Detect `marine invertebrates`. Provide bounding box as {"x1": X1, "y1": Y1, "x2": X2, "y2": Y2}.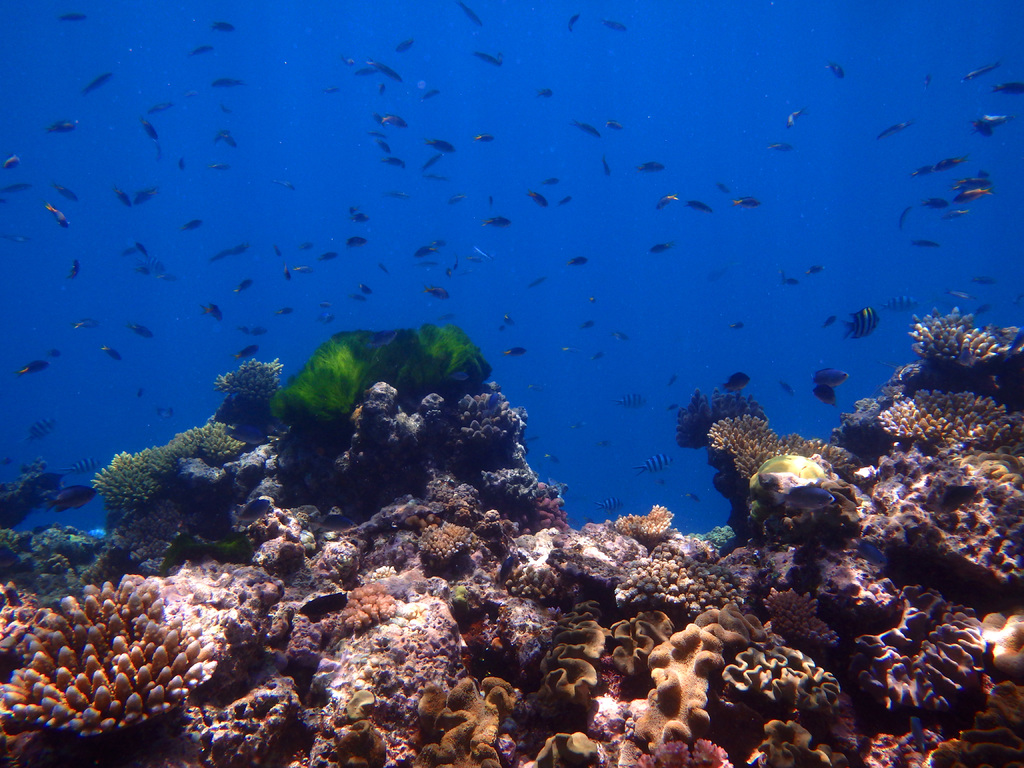
{"x1": 980, "y1": 589, "x2": 1023, "y2": 691}.
